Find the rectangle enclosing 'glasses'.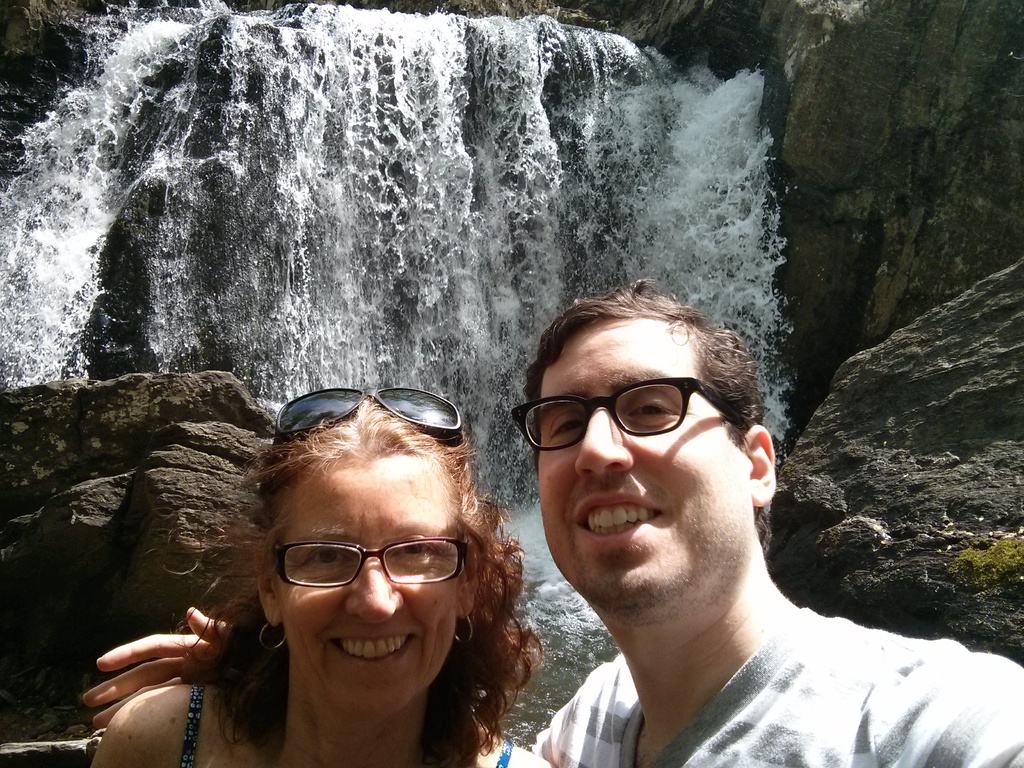
box(506, 371, 761, 454).
